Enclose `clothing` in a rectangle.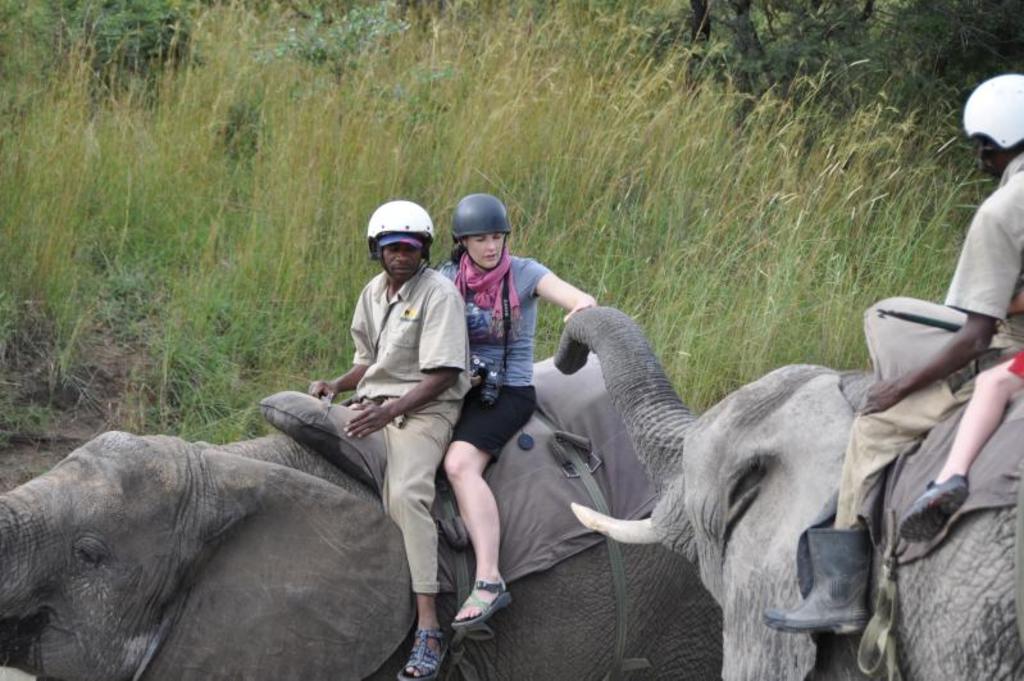
420:263:551:483.
